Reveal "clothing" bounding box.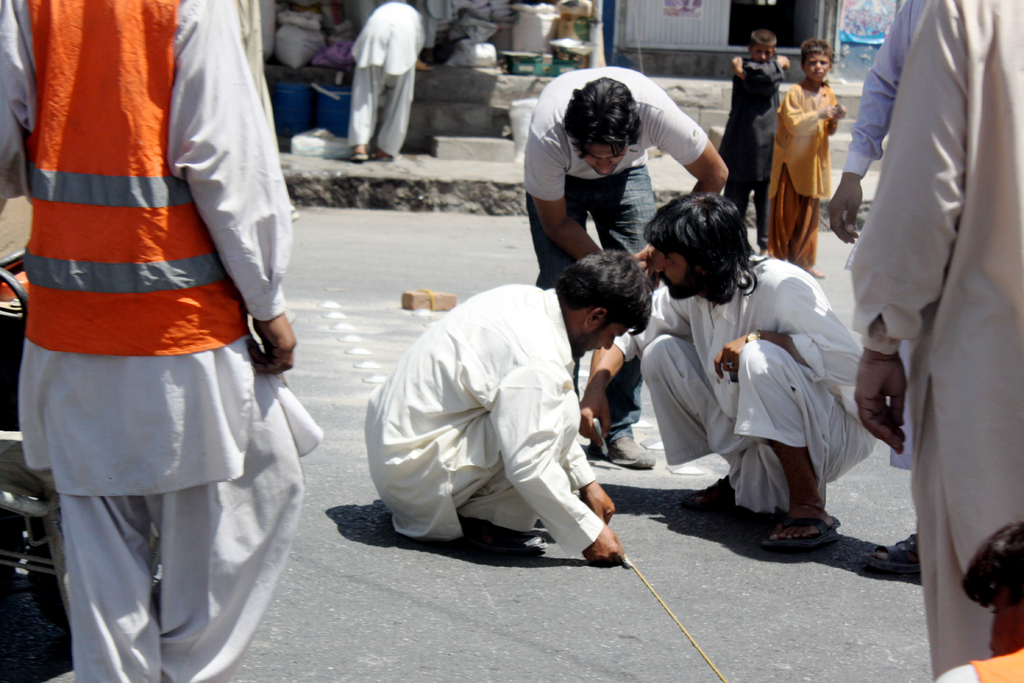
Revealed: {"left": 845, "top": 0, "right": 1023, "bottom": 682}.
